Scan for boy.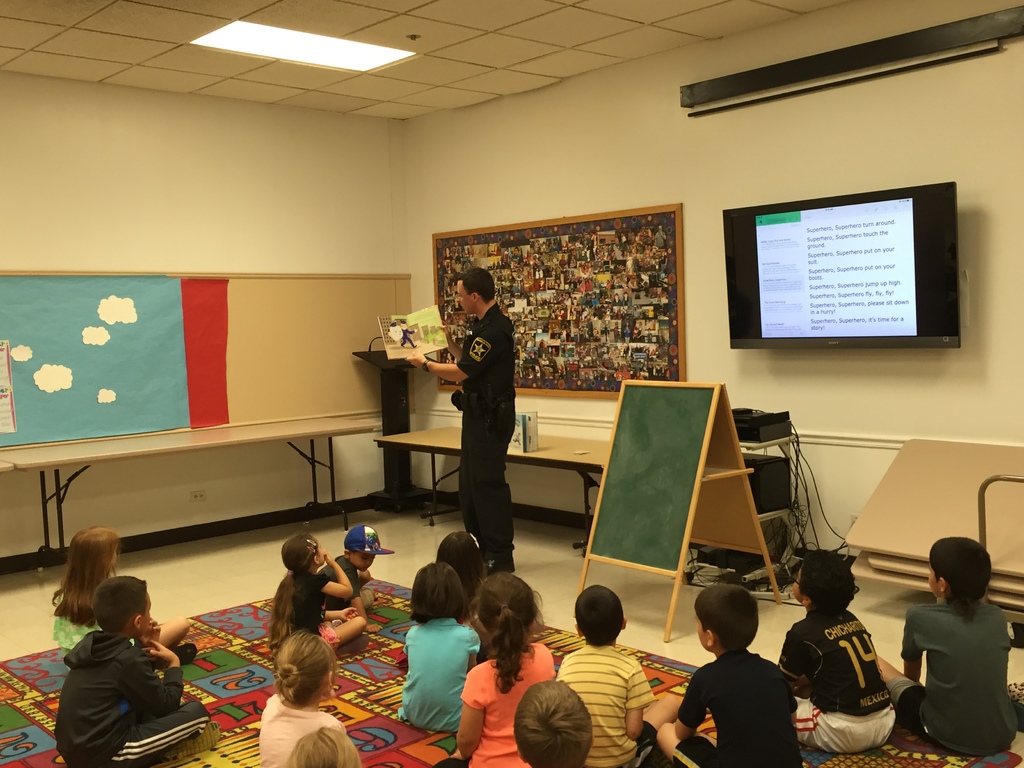
Scan result: (x1=554, y1=586, x2=683, y2=767).
